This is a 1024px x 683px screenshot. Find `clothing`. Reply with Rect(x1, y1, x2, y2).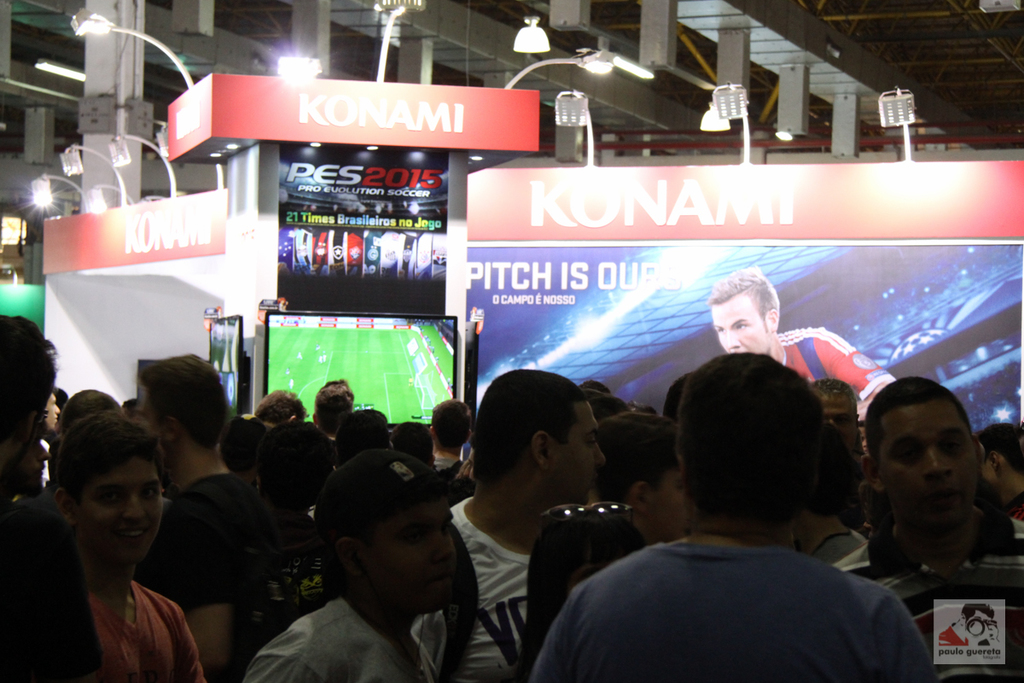
Rect(251, 604, 422, 682).
